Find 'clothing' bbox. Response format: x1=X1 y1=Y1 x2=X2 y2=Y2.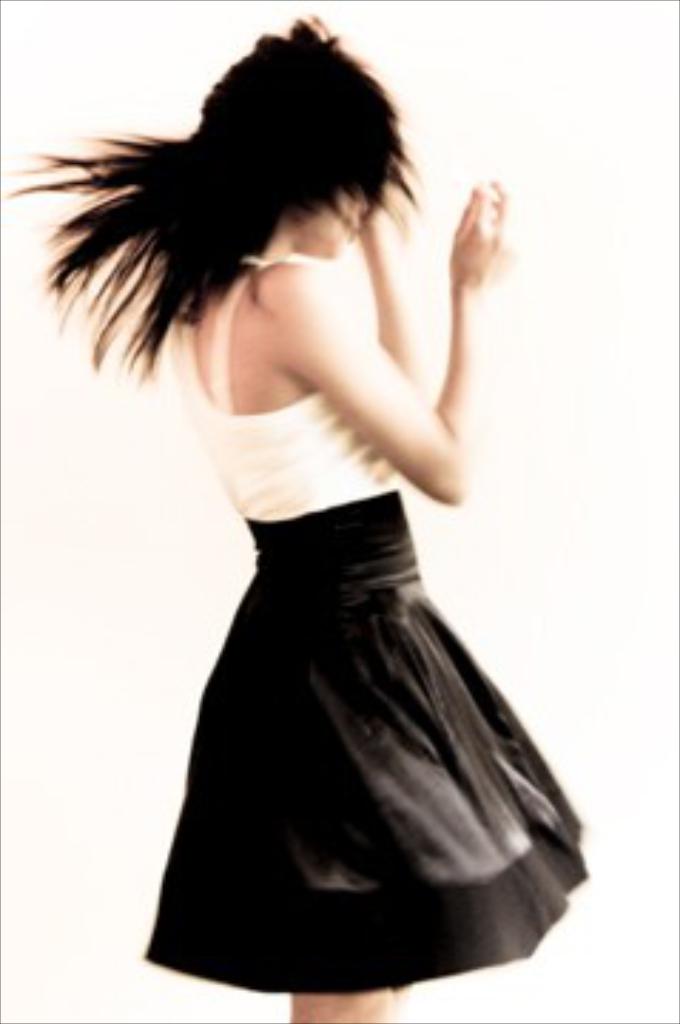
x1=137 y1=247 x2=595 y2=993.
